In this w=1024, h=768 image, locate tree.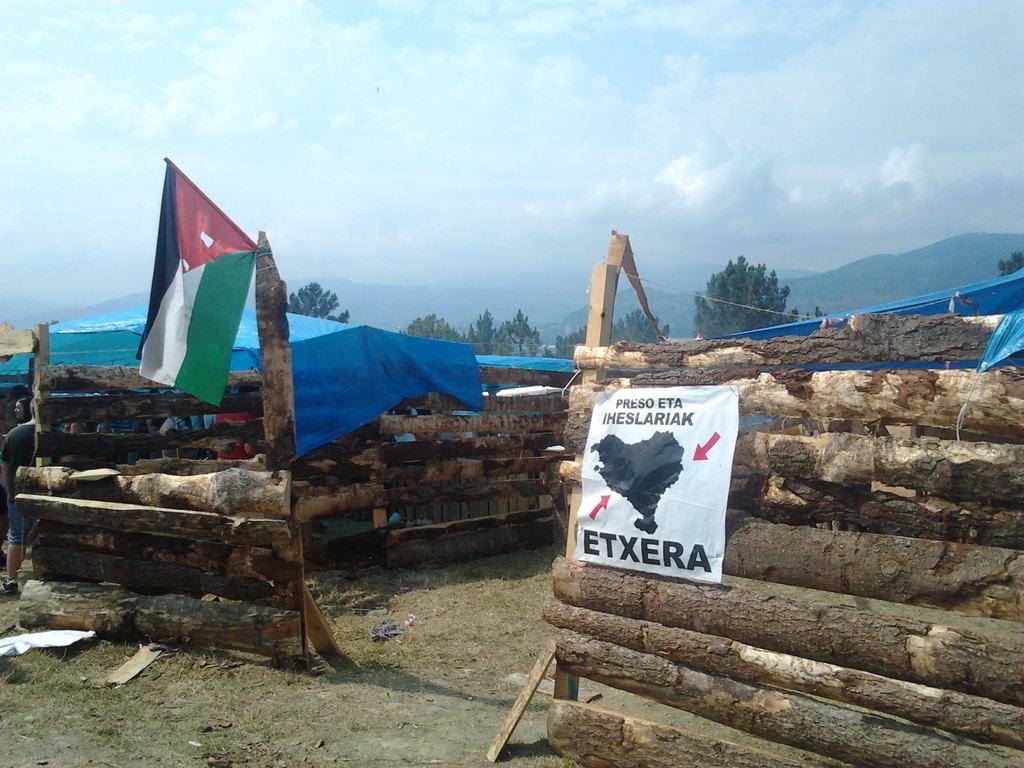
Bounding box: [x1=492, y1=310, x2=541, y2=359].
